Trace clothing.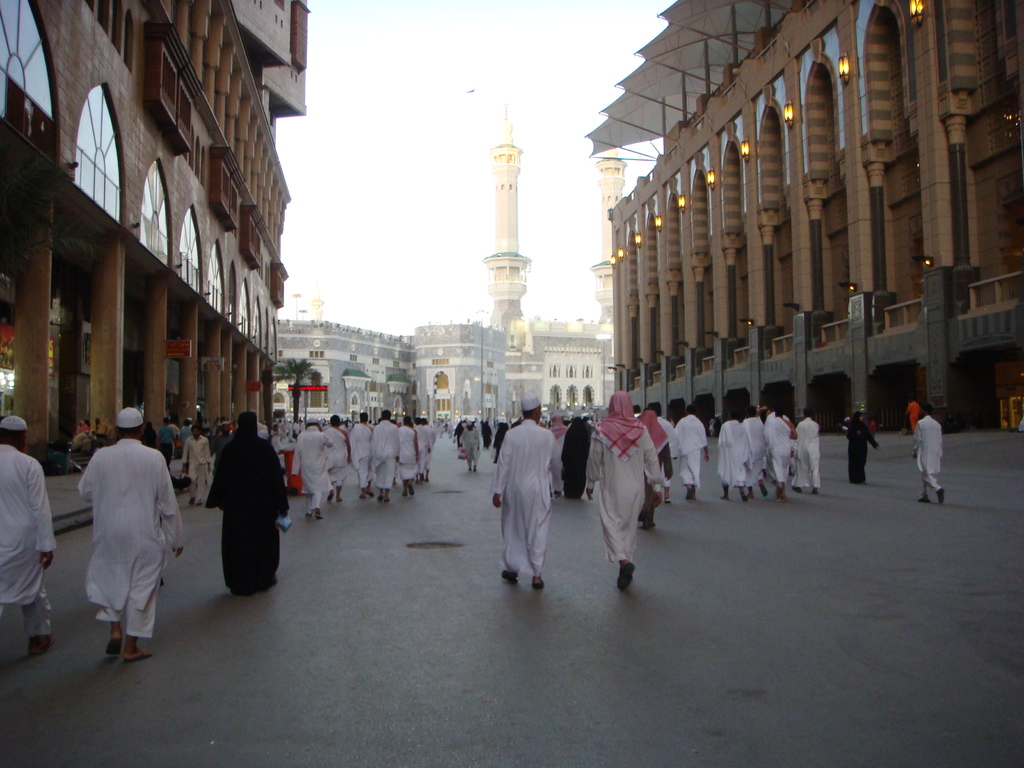
Traced to bbox=(202, 419, 213, 430).
